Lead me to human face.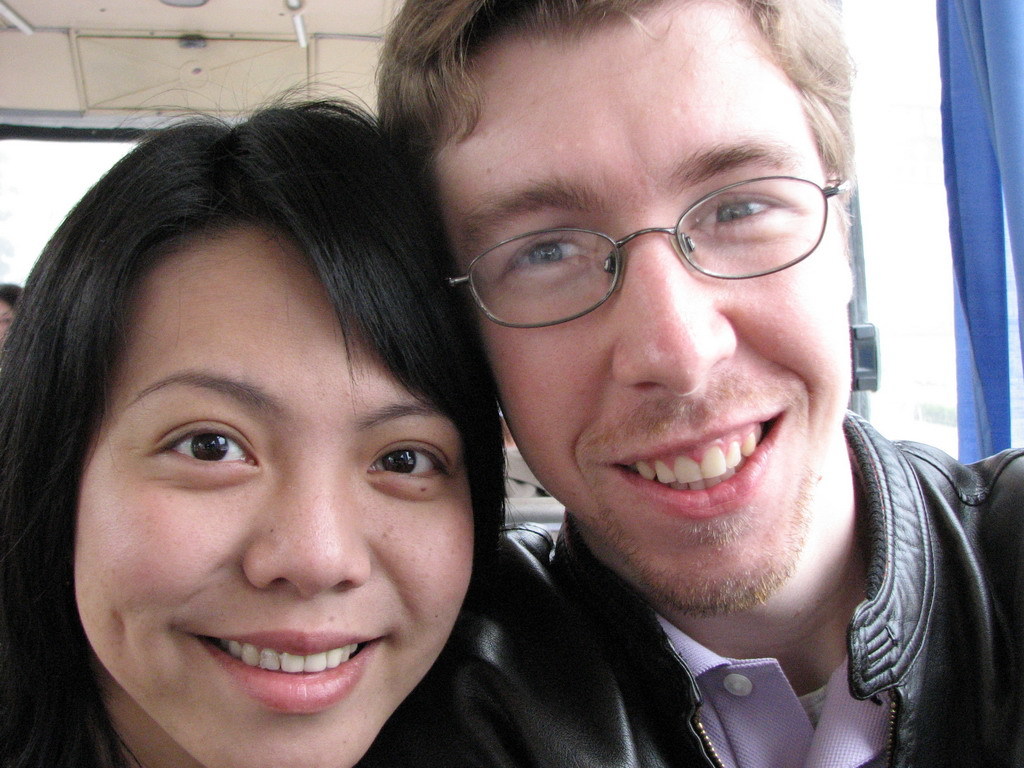
Lead to [left=43, top=190, right=513, bottom=760].
